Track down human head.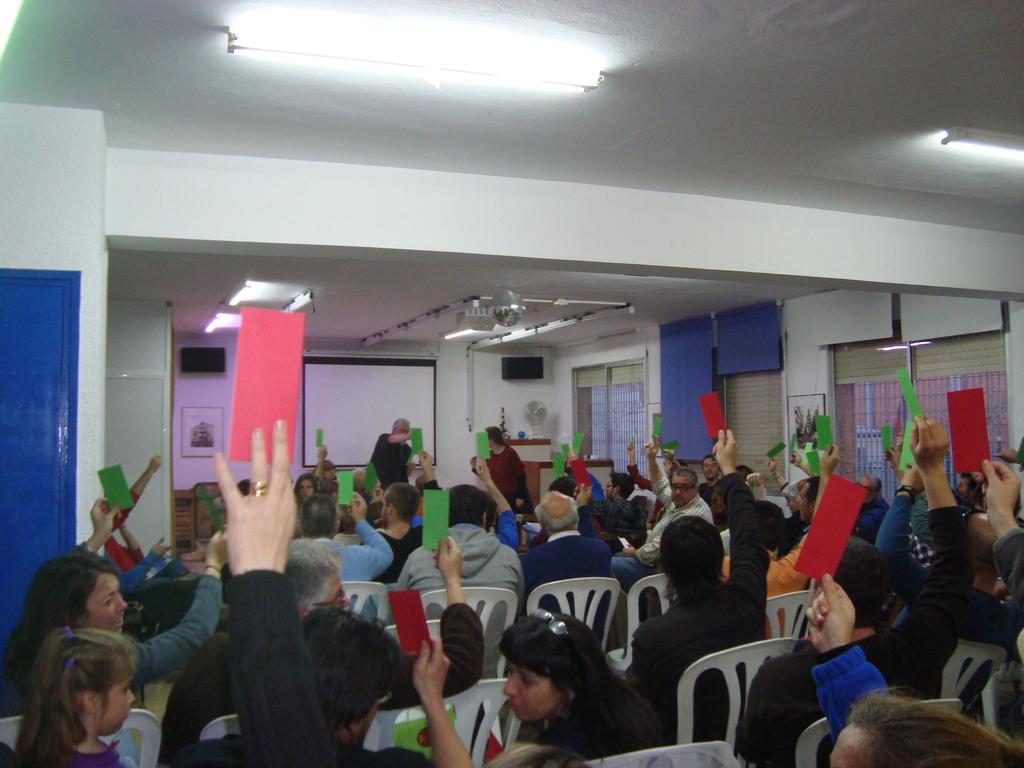
Tracked to (796,476,821,522).
